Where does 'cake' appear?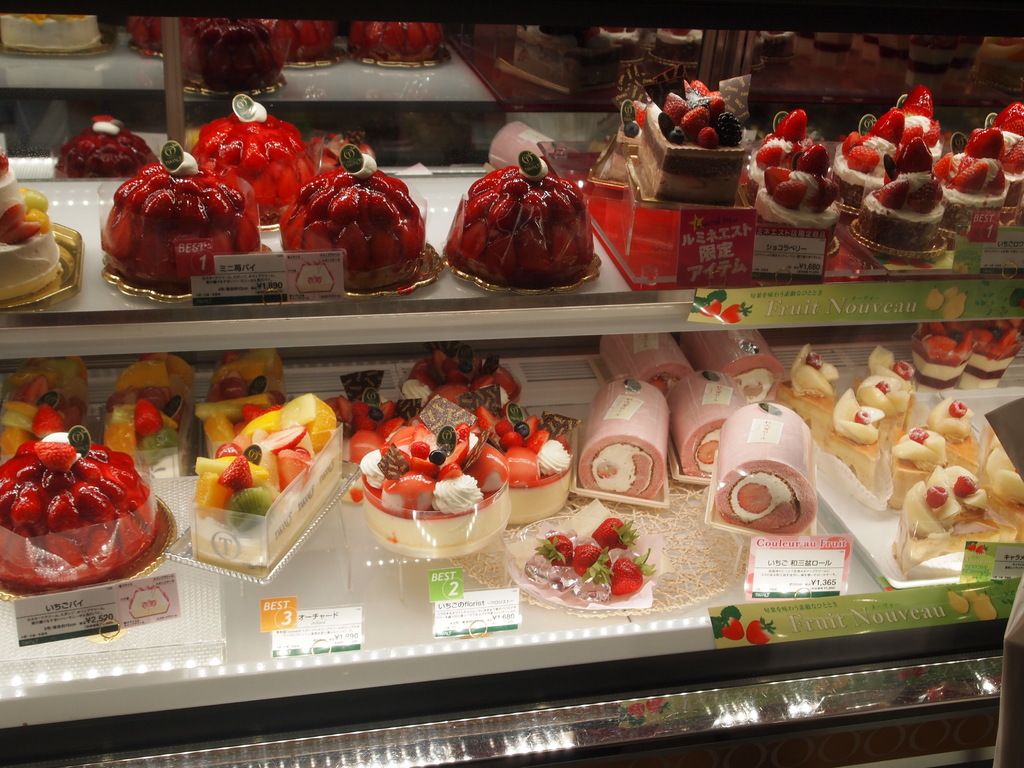
Appears at 127,13,166,51.
